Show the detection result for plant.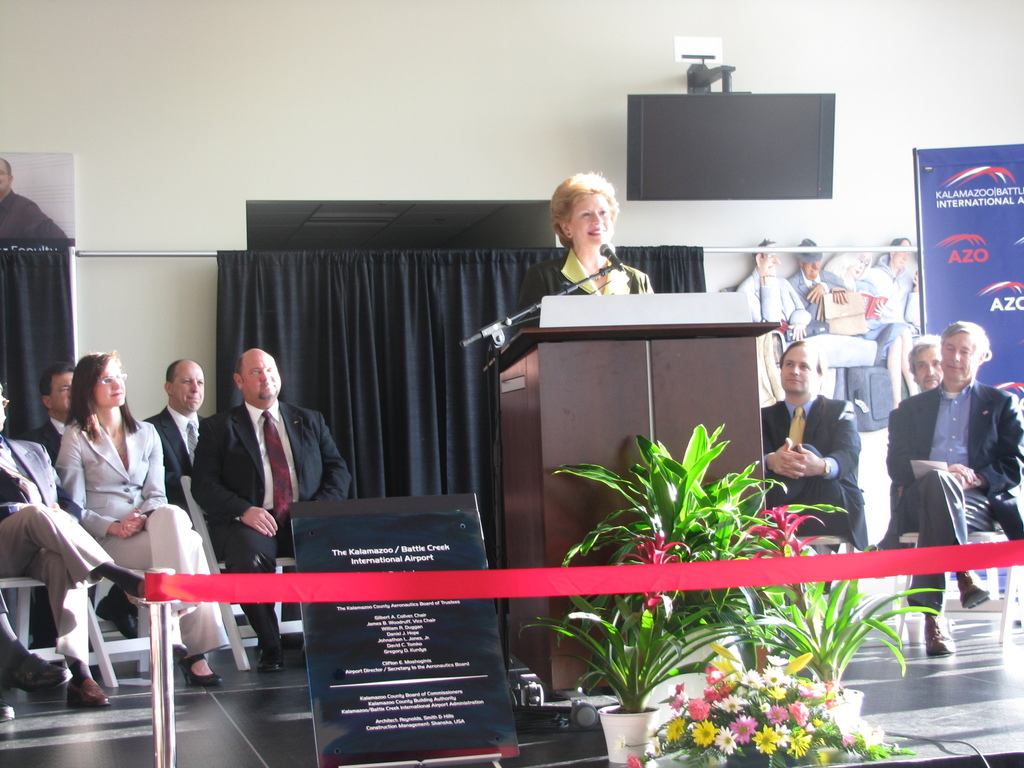
[left=652, top=633, right=879, bottom=758].
